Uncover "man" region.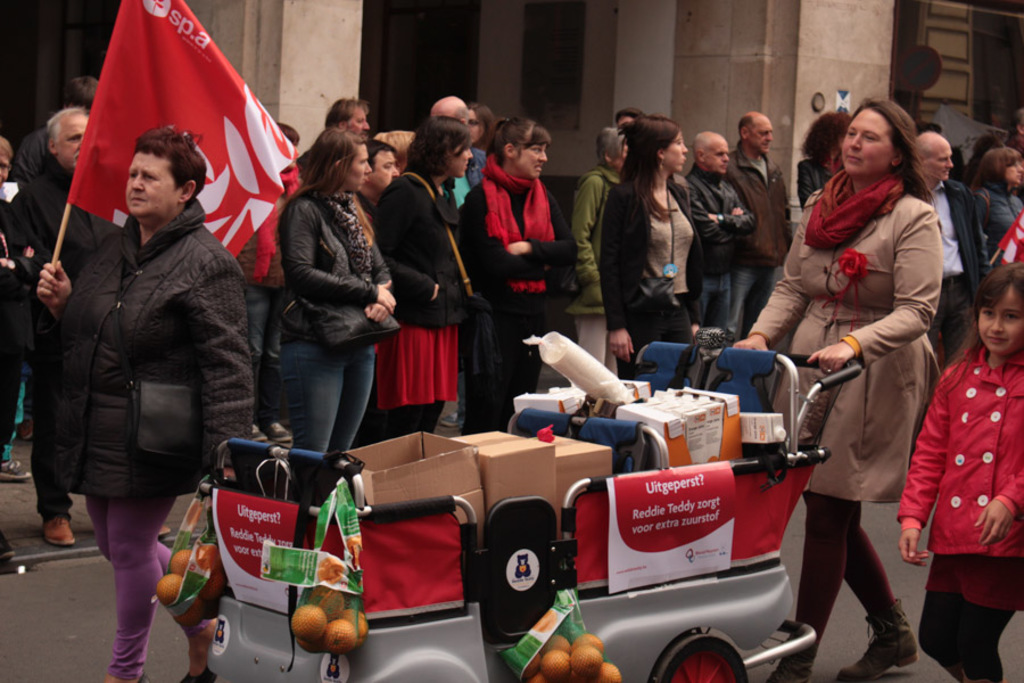
Uncovered: 916:125:985:368.
